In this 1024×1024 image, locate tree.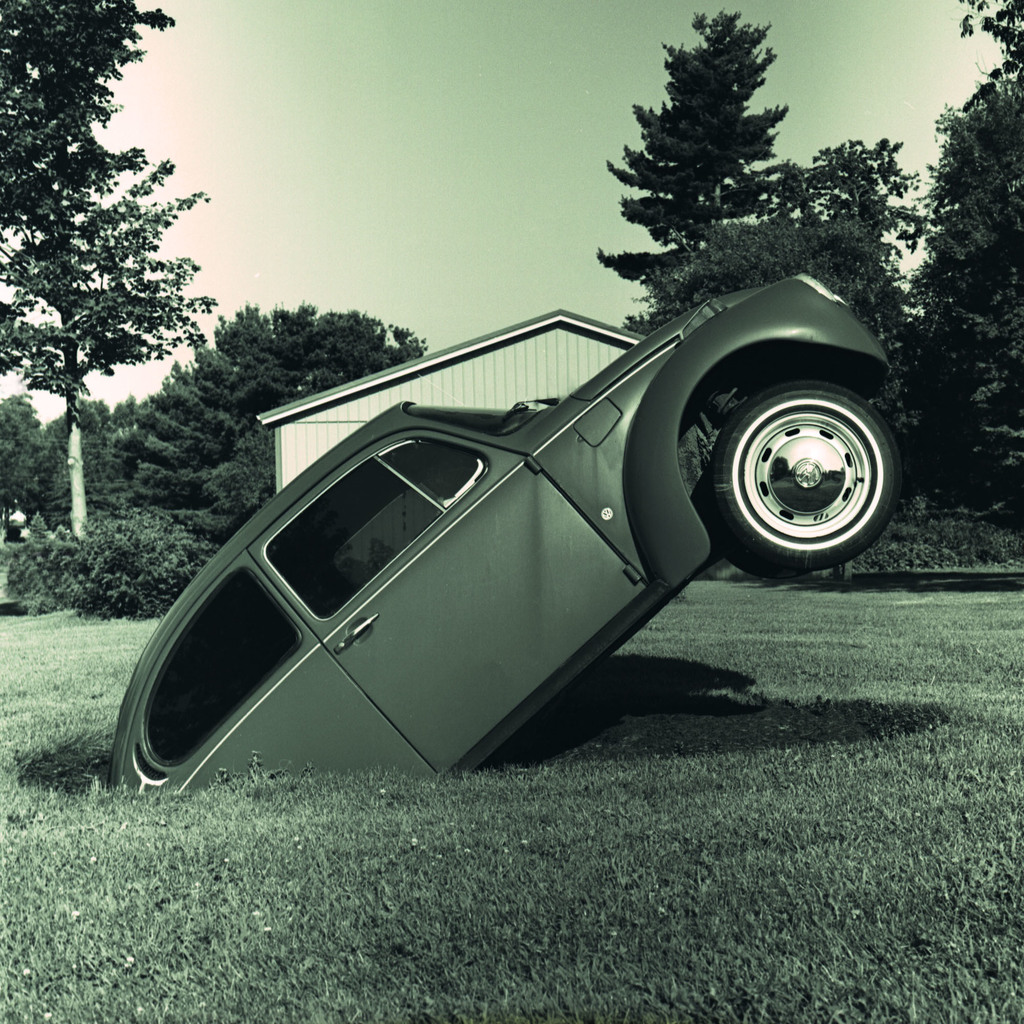
Bounding box: 835 0 1023 504.
